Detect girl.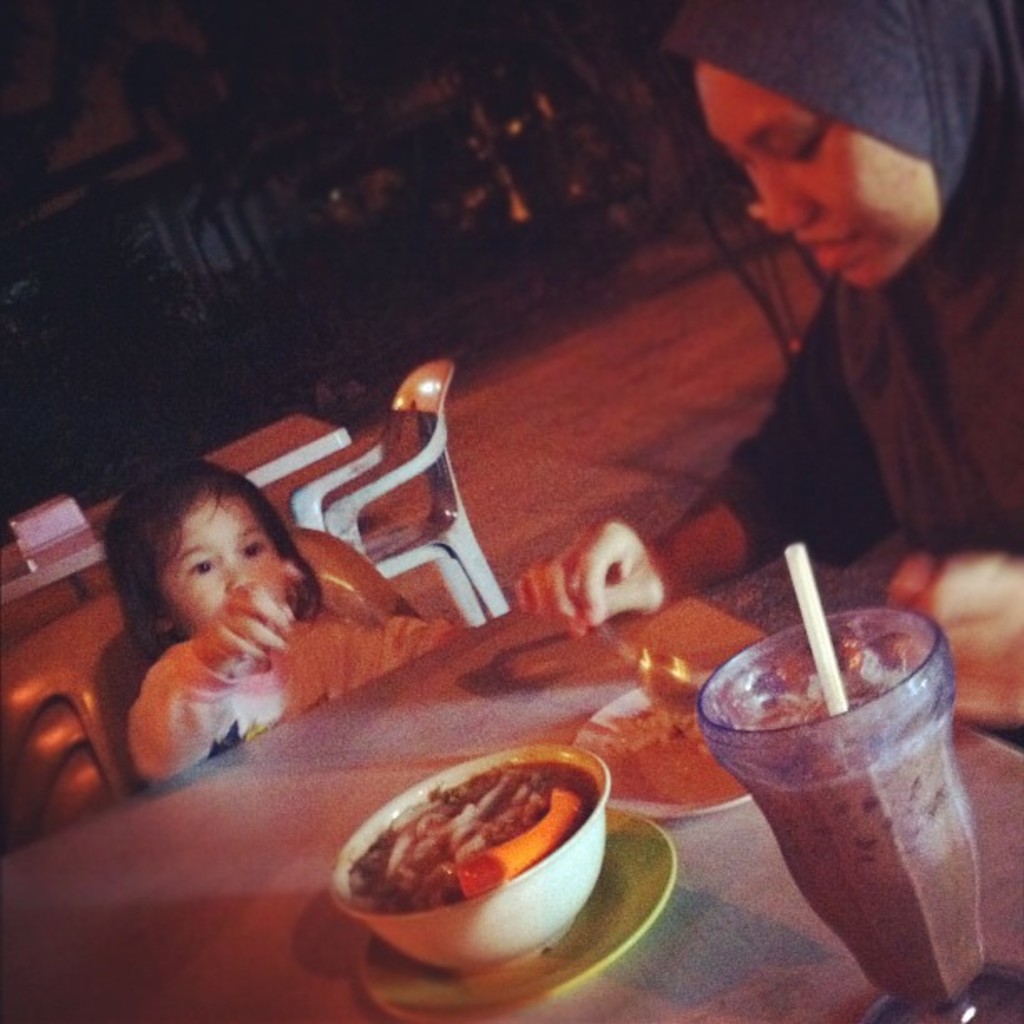
Detected at box(127, 458, 457, 788).
